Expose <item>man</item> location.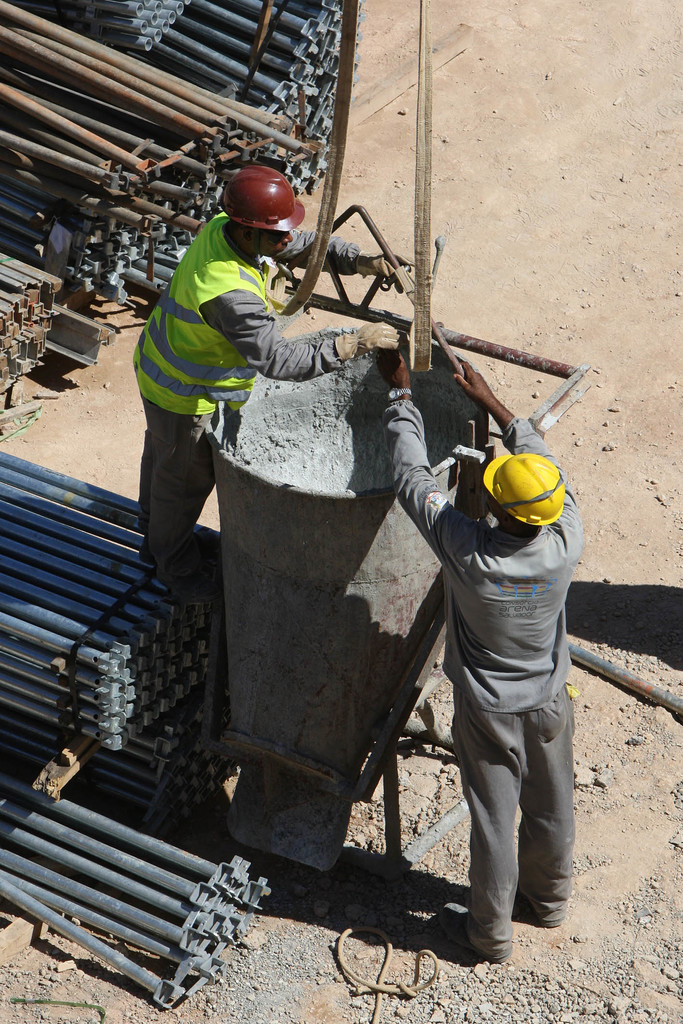
Exposed at select_region(124, 162, 422, 589).
